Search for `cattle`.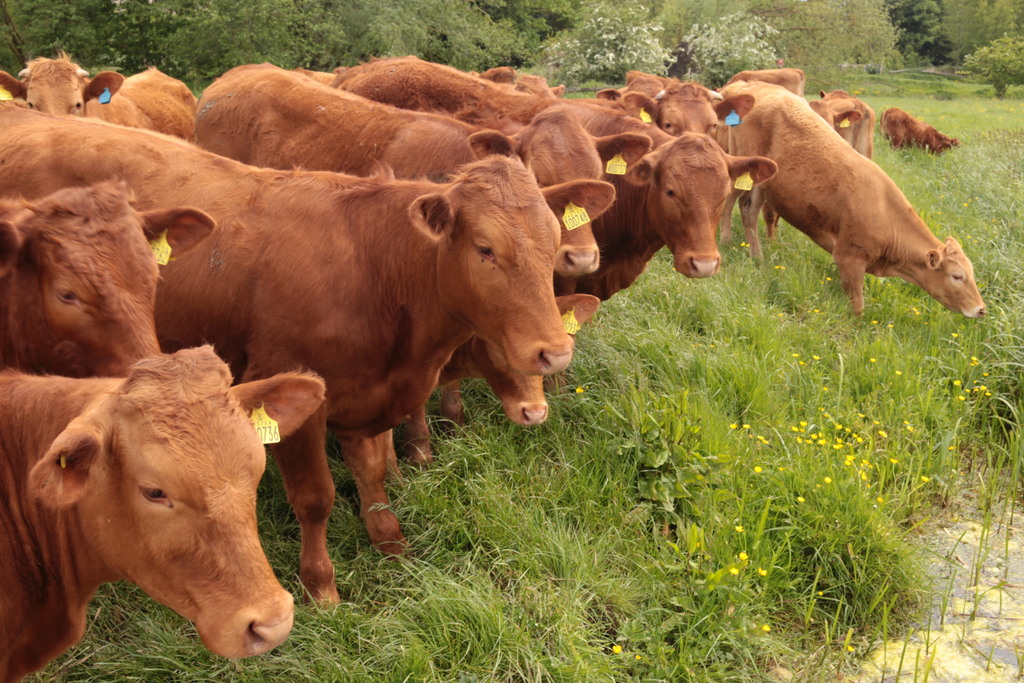
Found at locate(771, 97, 863, 239).
